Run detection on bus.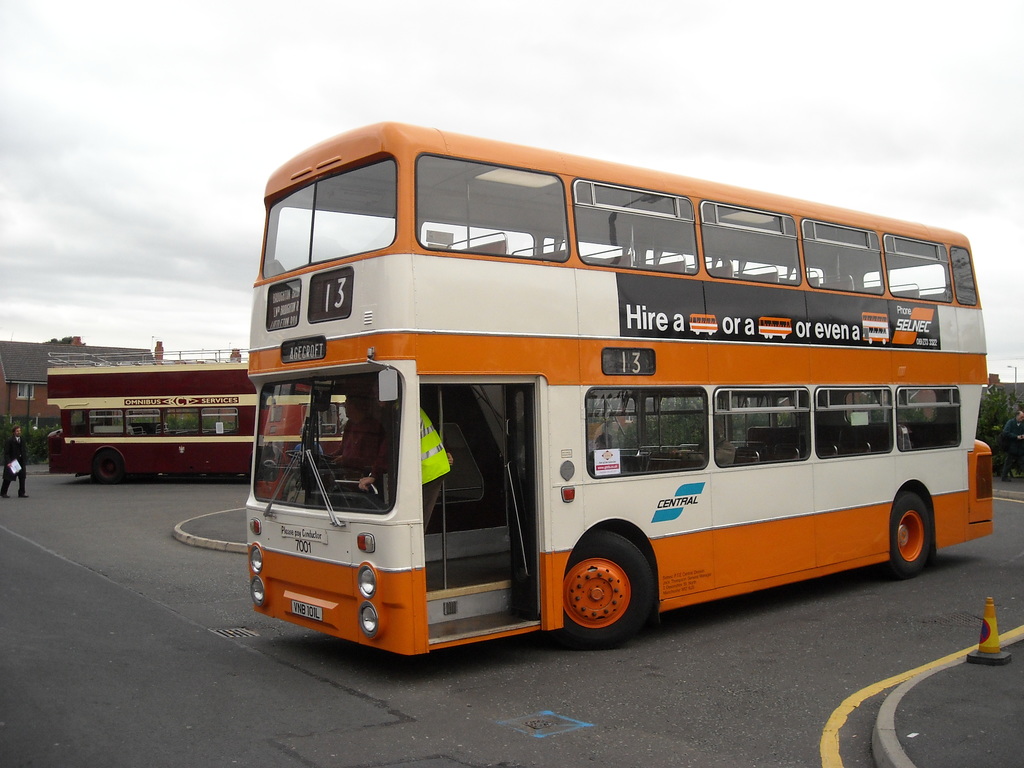
Result: (left=42, top=346, right=358, bottom=486).
